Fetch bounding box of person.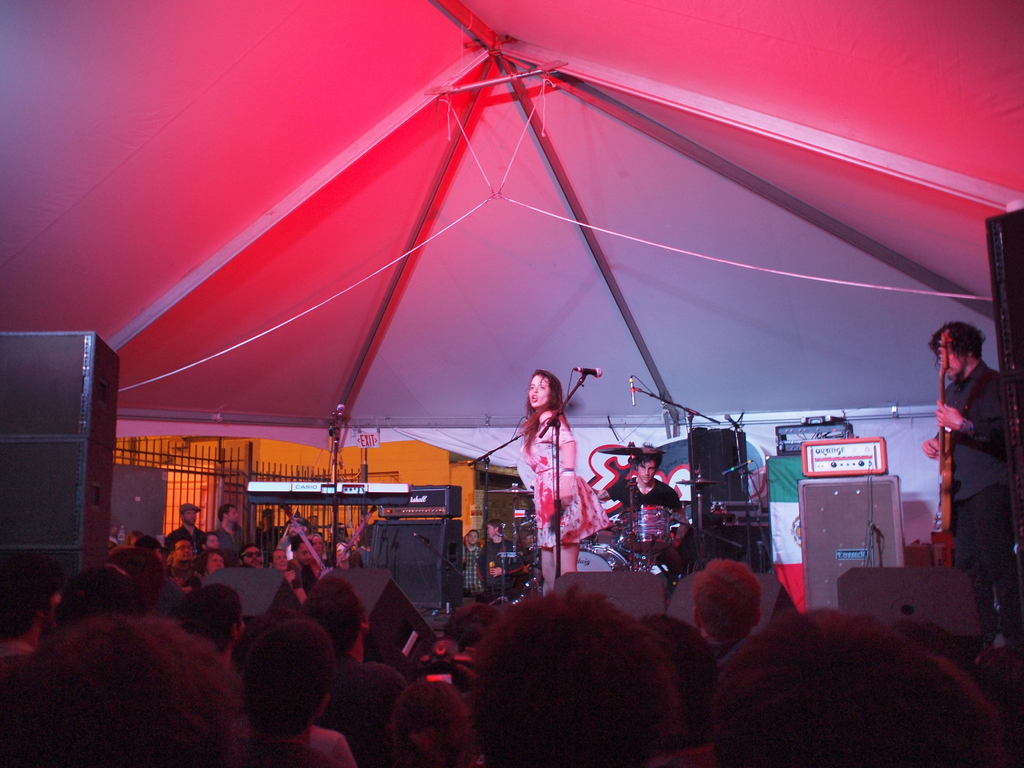
Bbox: x1=519, y1=368, x2=613, y2=589.
